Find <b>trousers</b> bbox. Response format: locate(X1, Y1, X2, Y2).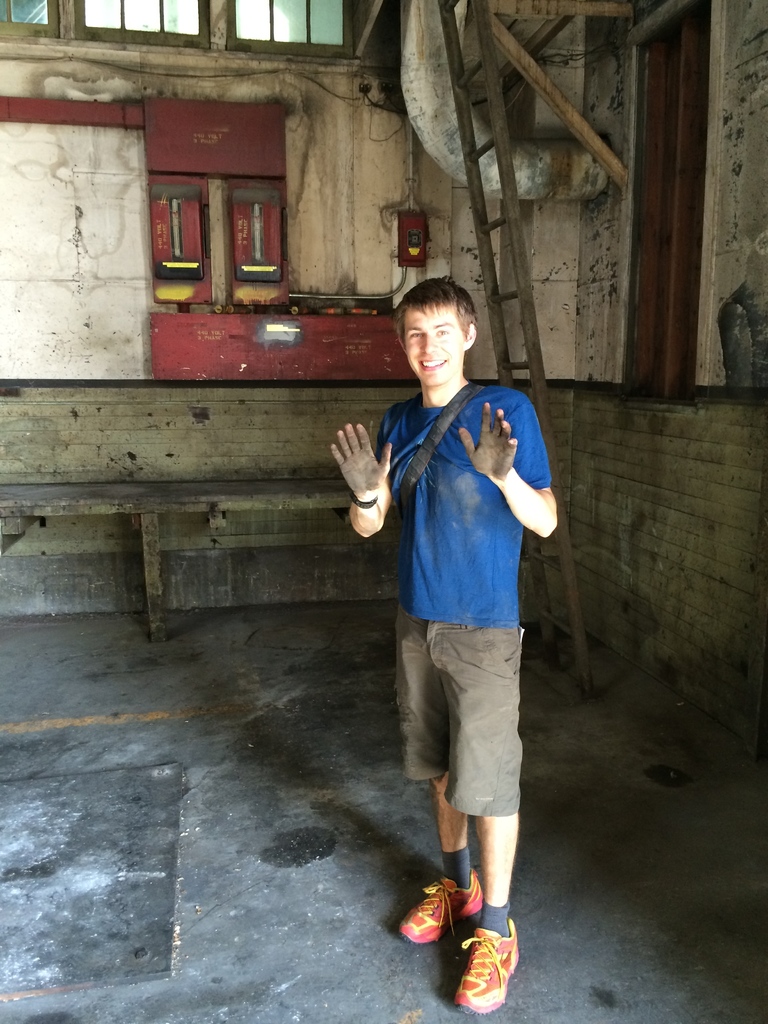
locate(401, 640, 541, 848).
